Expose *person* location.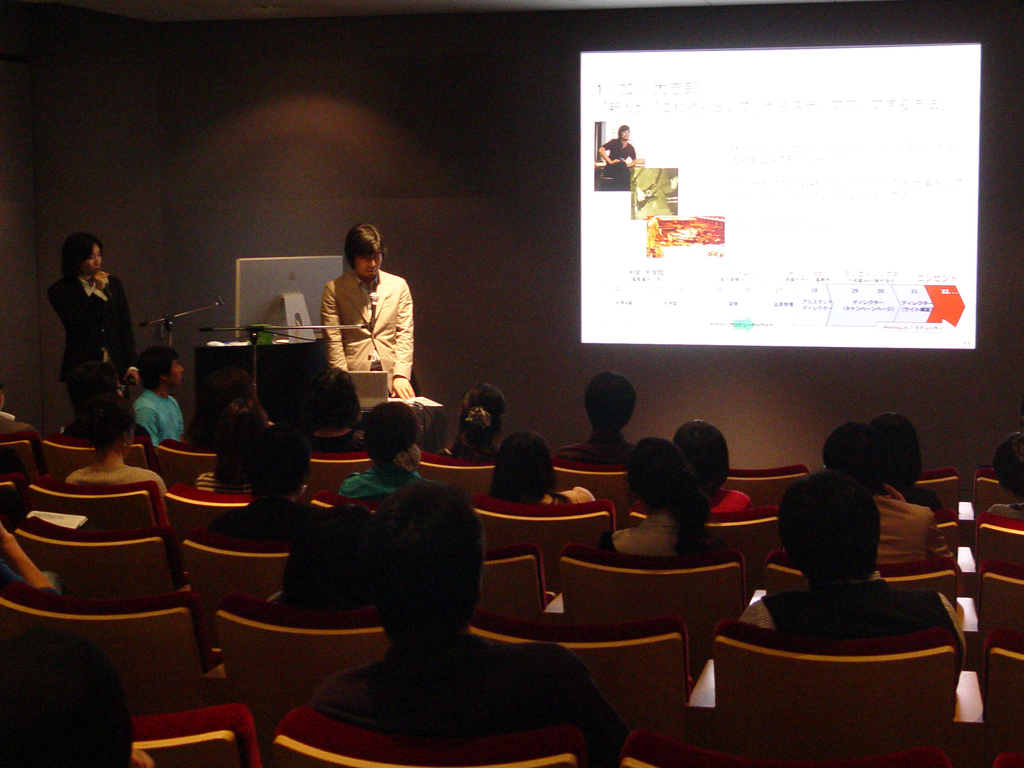
Exposed at 614, 436, 727, 552.
